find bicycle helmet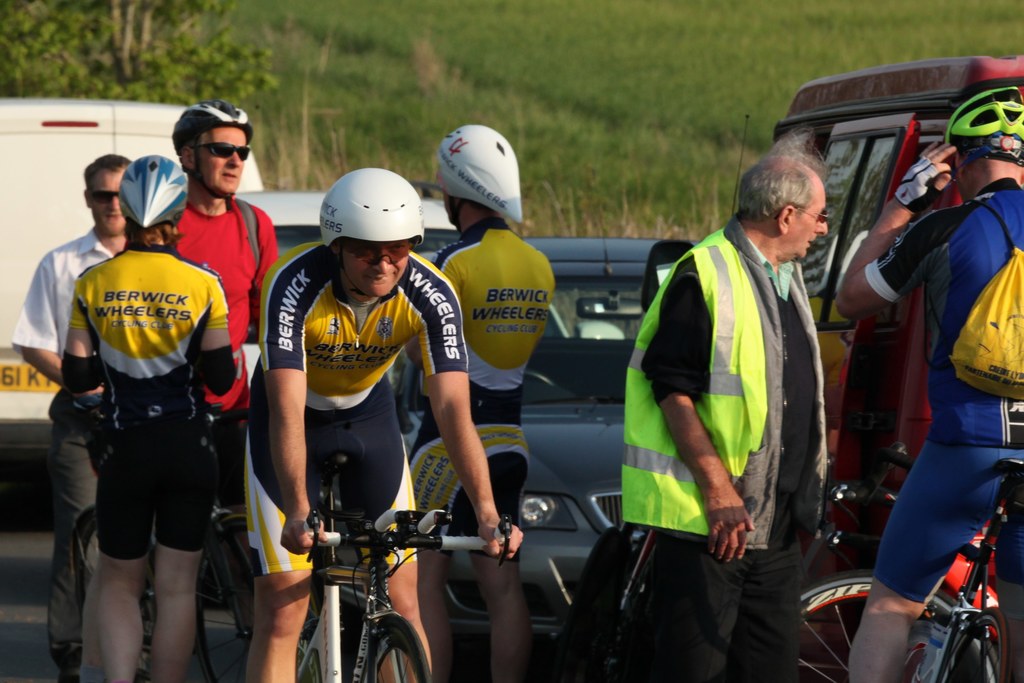
119, 151, 186, 229
